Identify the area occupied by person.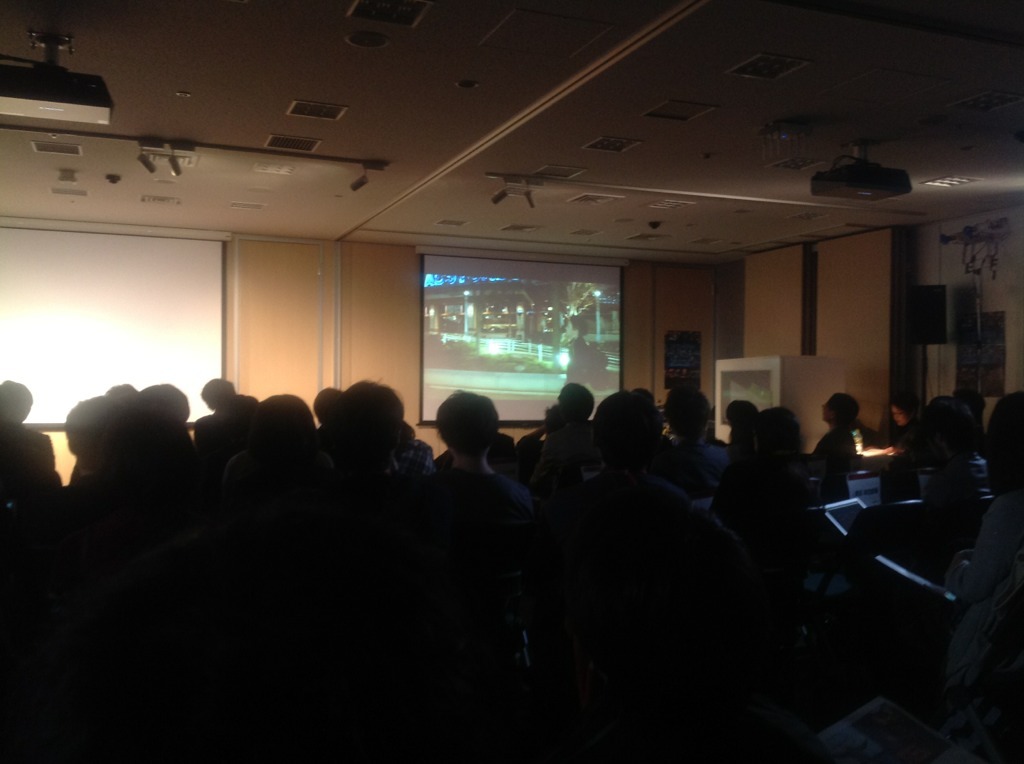
Area: bbox=(303, 381, 352, 422).
